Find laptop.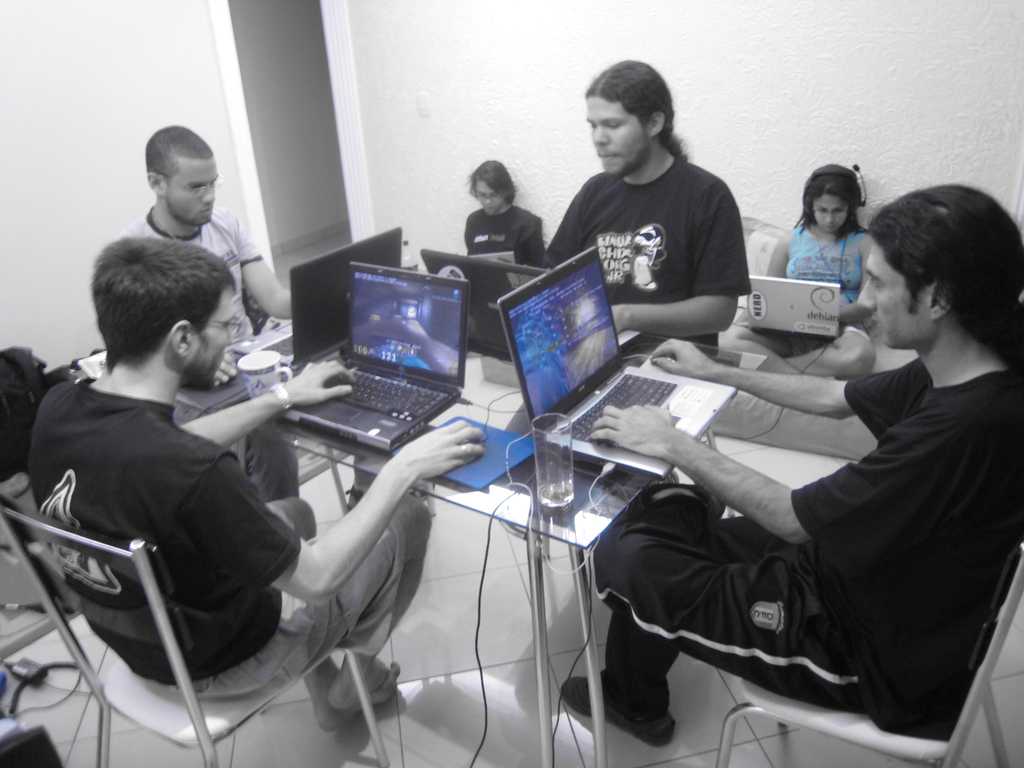
746,275,848,344.
